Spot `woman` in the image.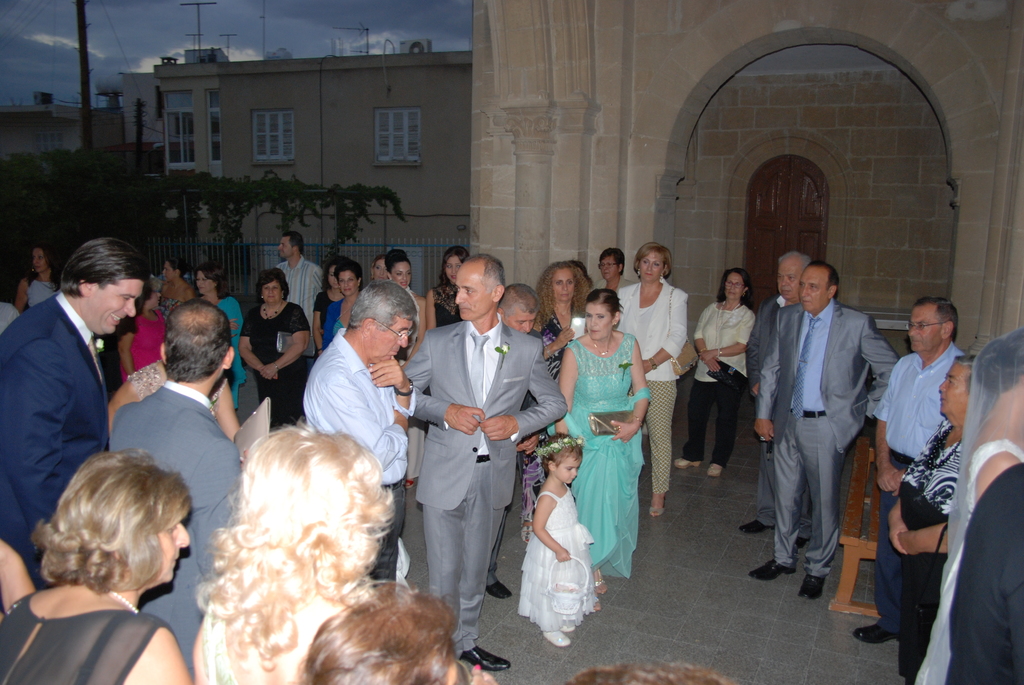
`woman` found at region(116, 280, 172, 384).
